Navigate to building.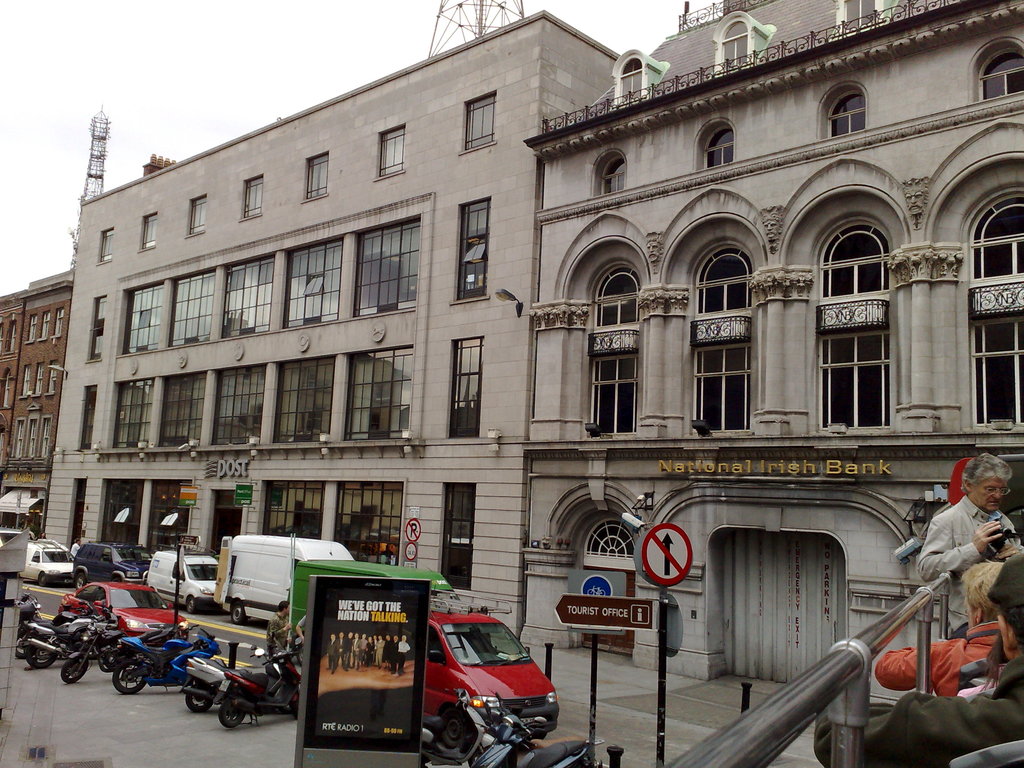
Navigation target: BBox(520, 0, 1023, 707).
